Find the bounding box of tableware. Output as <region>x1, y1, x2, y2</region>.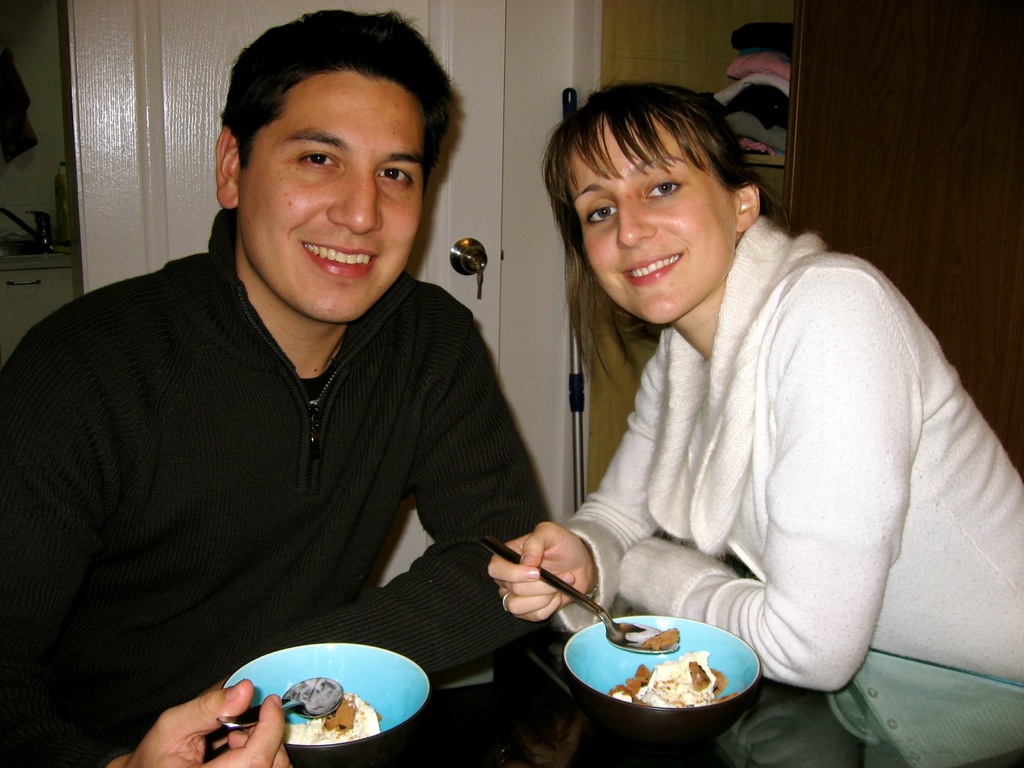
<region>223, 641, 429, 749</region>.
